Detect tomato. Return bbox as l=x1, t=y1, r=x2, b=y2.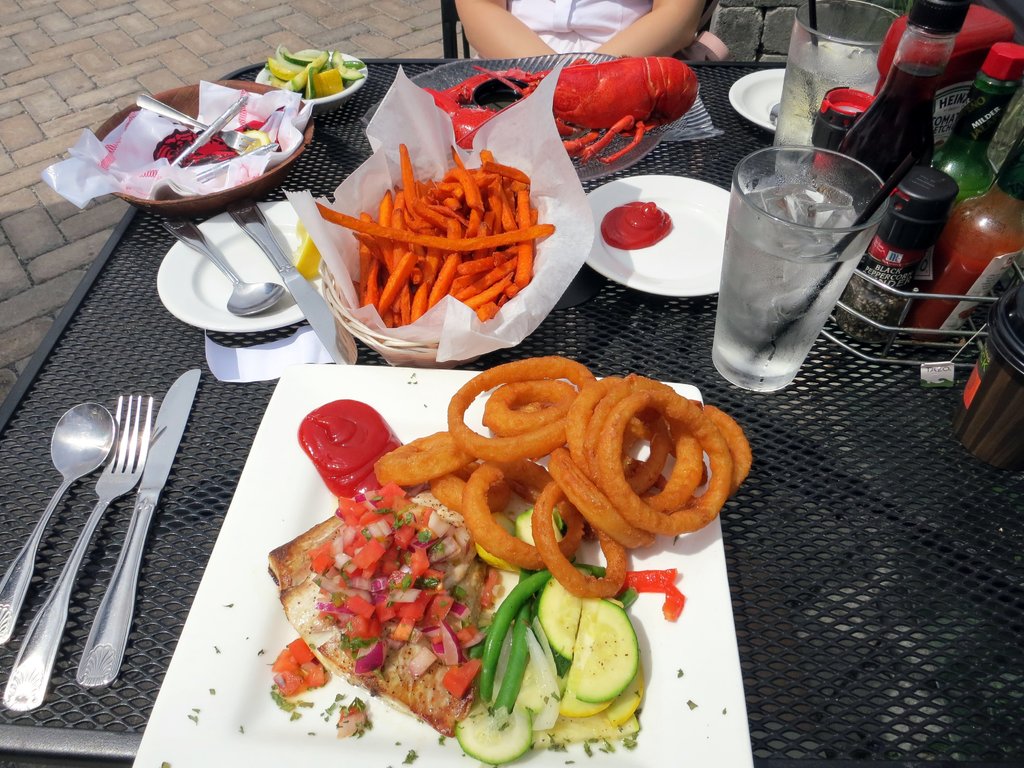
l=398, t=589, r=431, b=617.
